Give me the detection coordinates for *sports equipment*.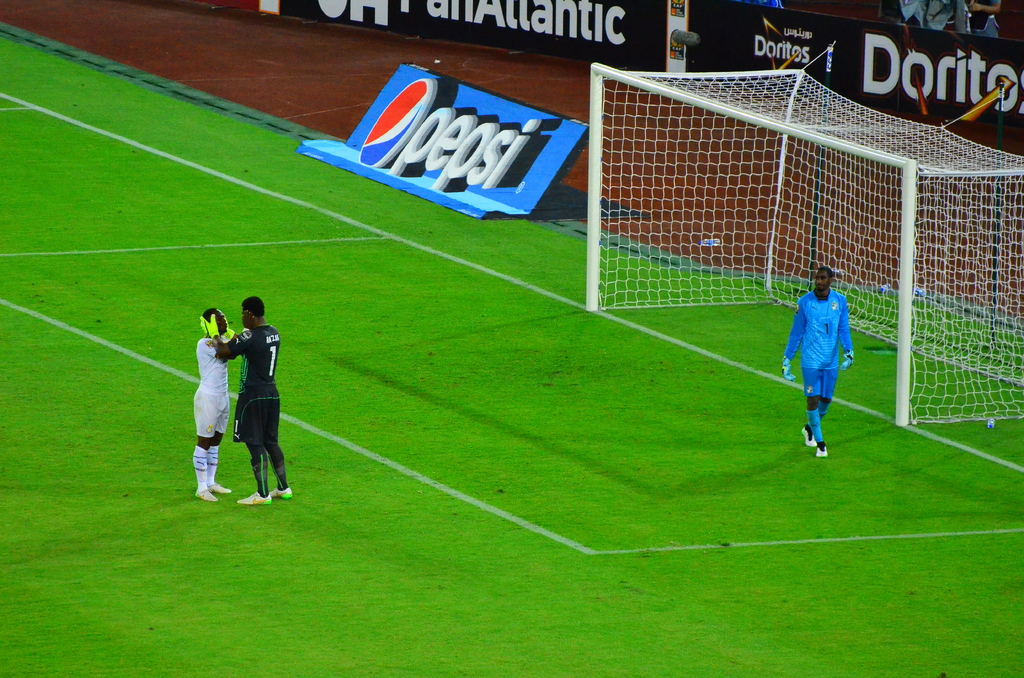
(x1=223, y1=315, x2=236, y2=338).
